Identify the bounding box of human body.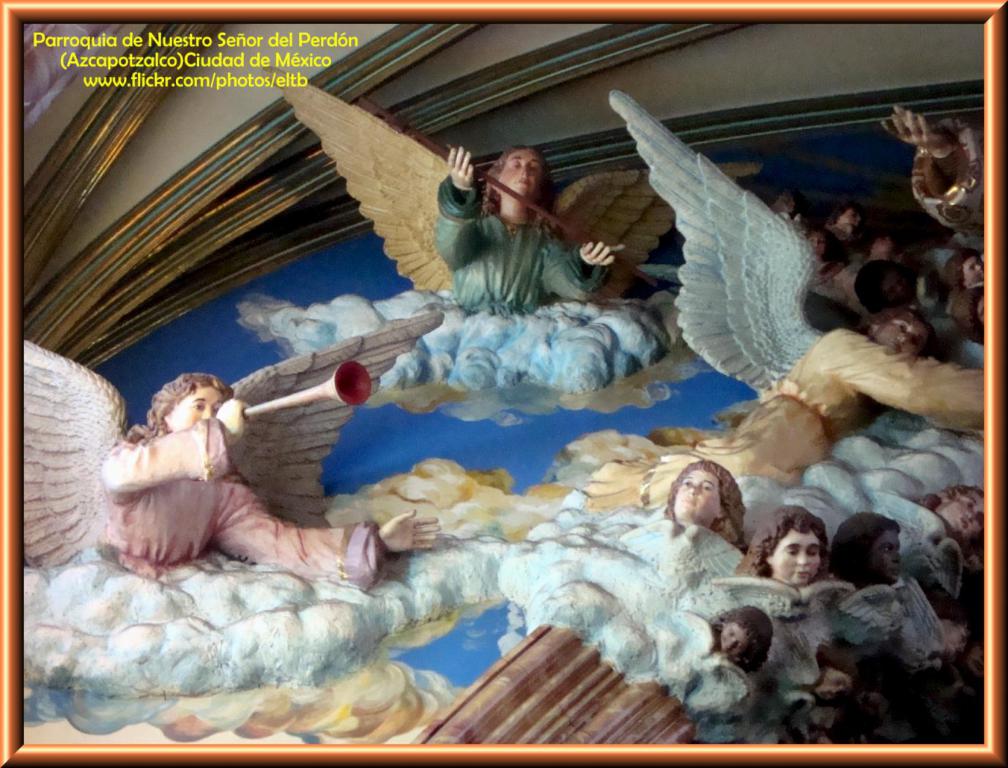
926, 481, 992, 555.
